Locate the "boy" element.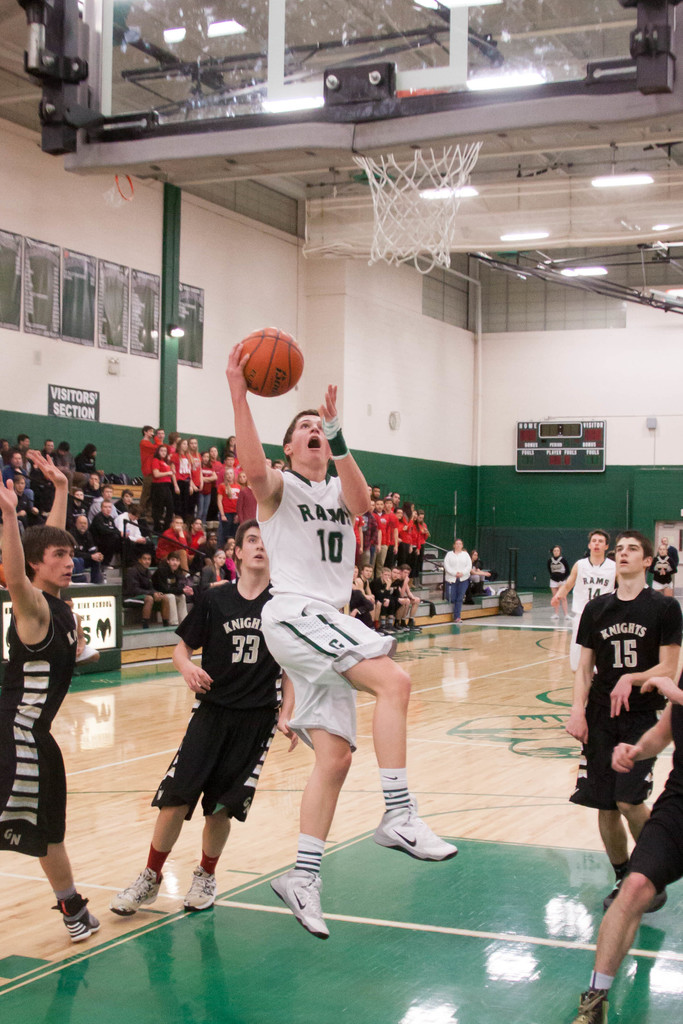
Element bbox: [left=115, top=502, right=146, bottom=545].
